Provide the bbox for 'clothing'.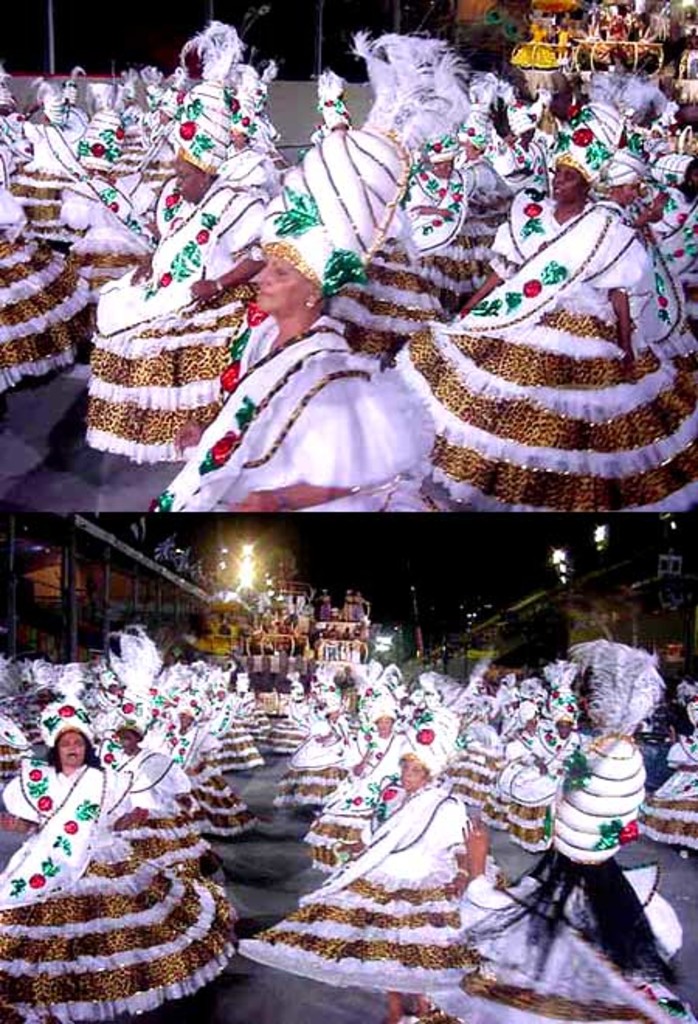
bbox=[656, 718, 696, 830].
